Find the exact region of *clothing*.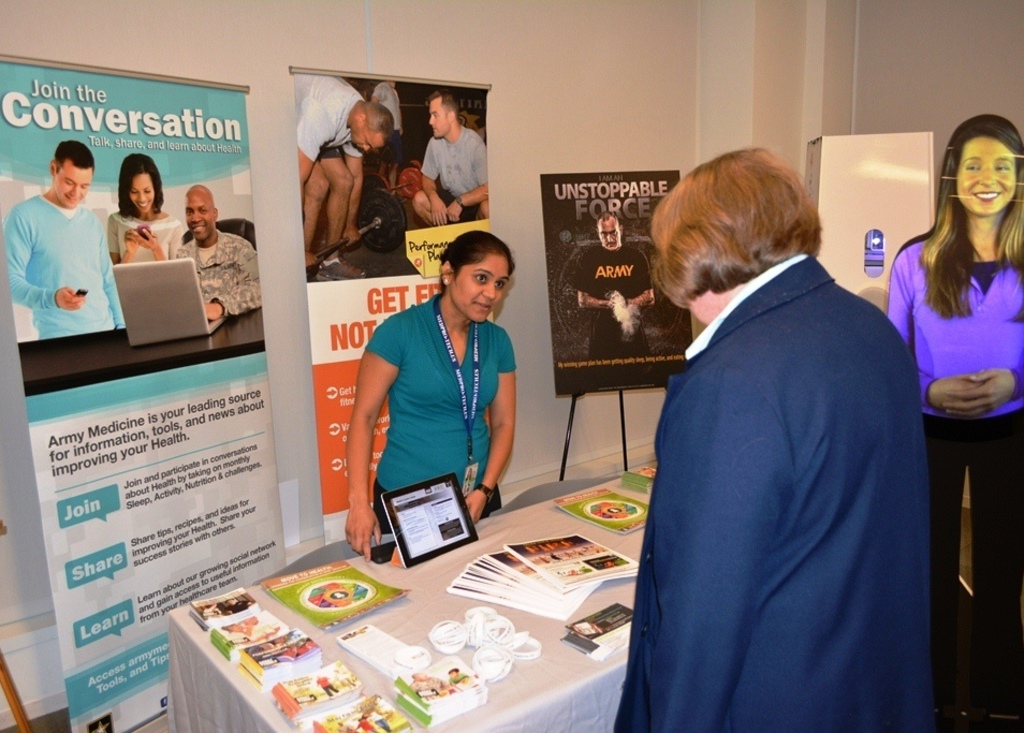
Exact region: rect(567, 237, 660, 369).
